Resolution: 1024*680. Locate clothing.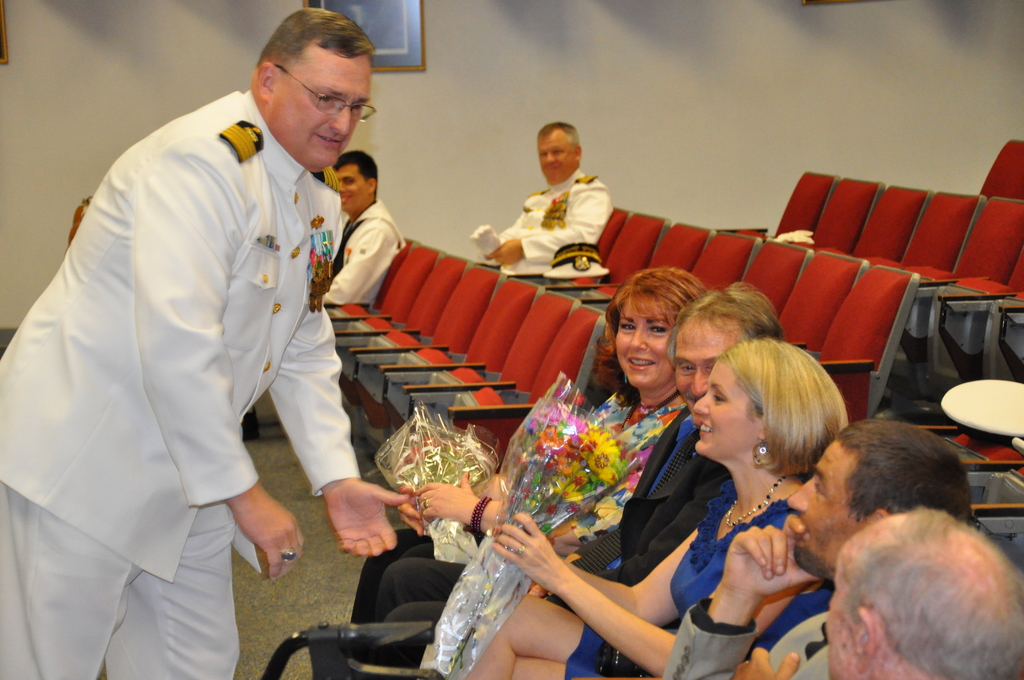
320/199/405/308.
